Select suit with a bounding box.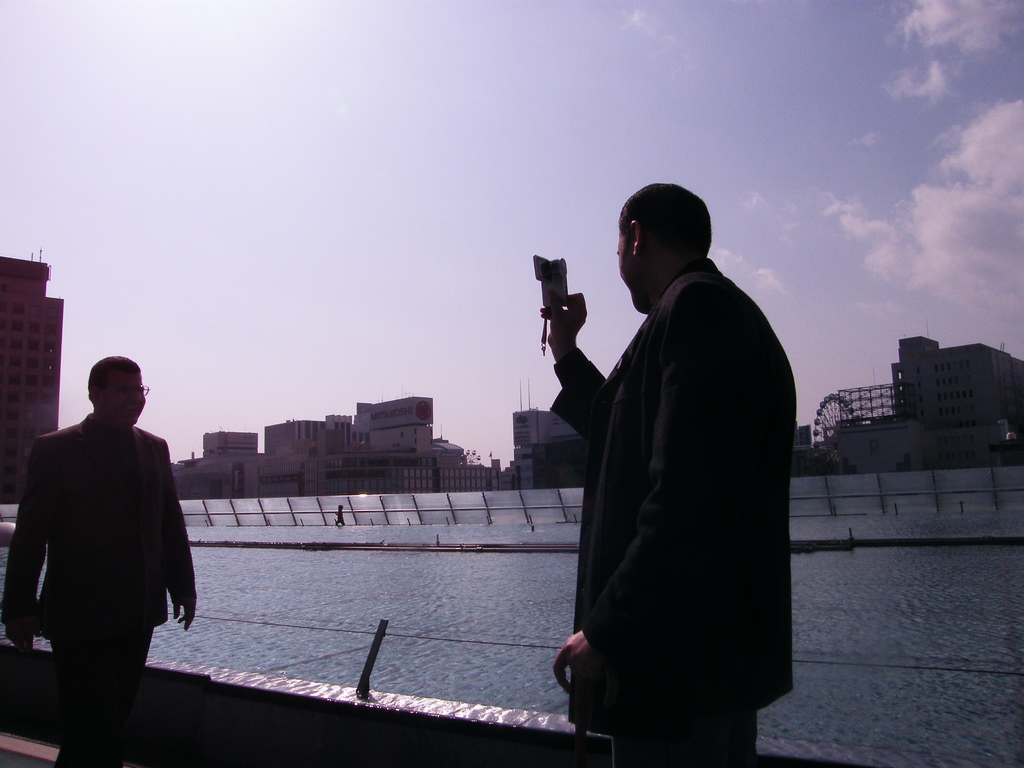
pyautogui.locateOnScreen(549, 255, 796, 756).
